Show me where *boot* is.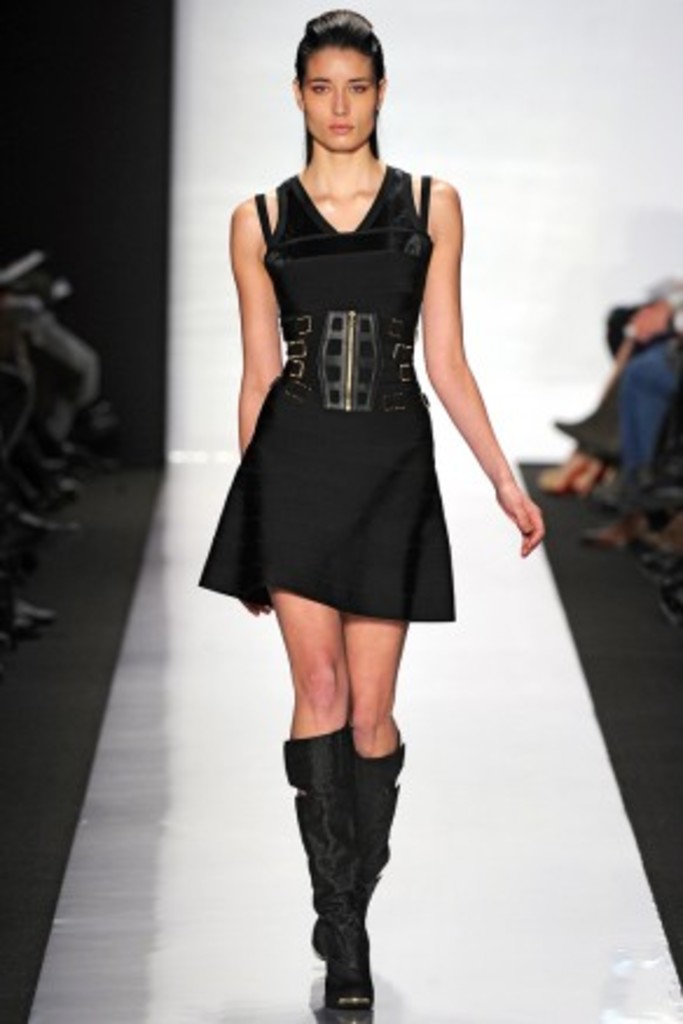
*boot* is at l=285, t=715, r=381, b=1001.
